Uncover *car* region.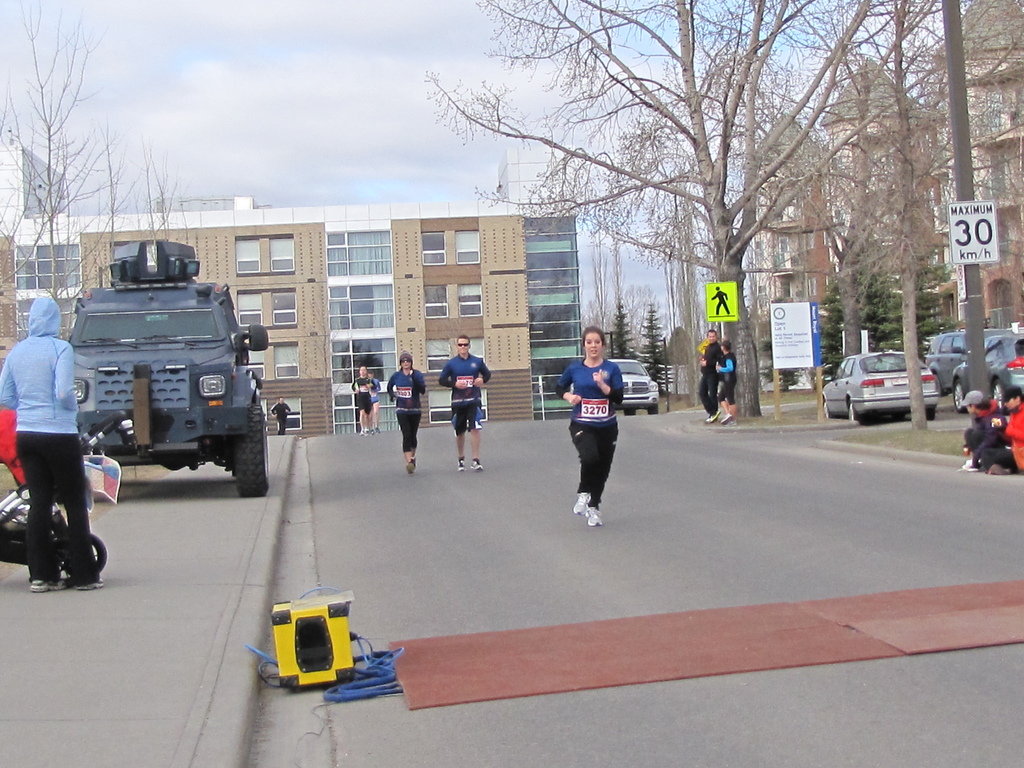
Uncovered: 821,352,938,417.
